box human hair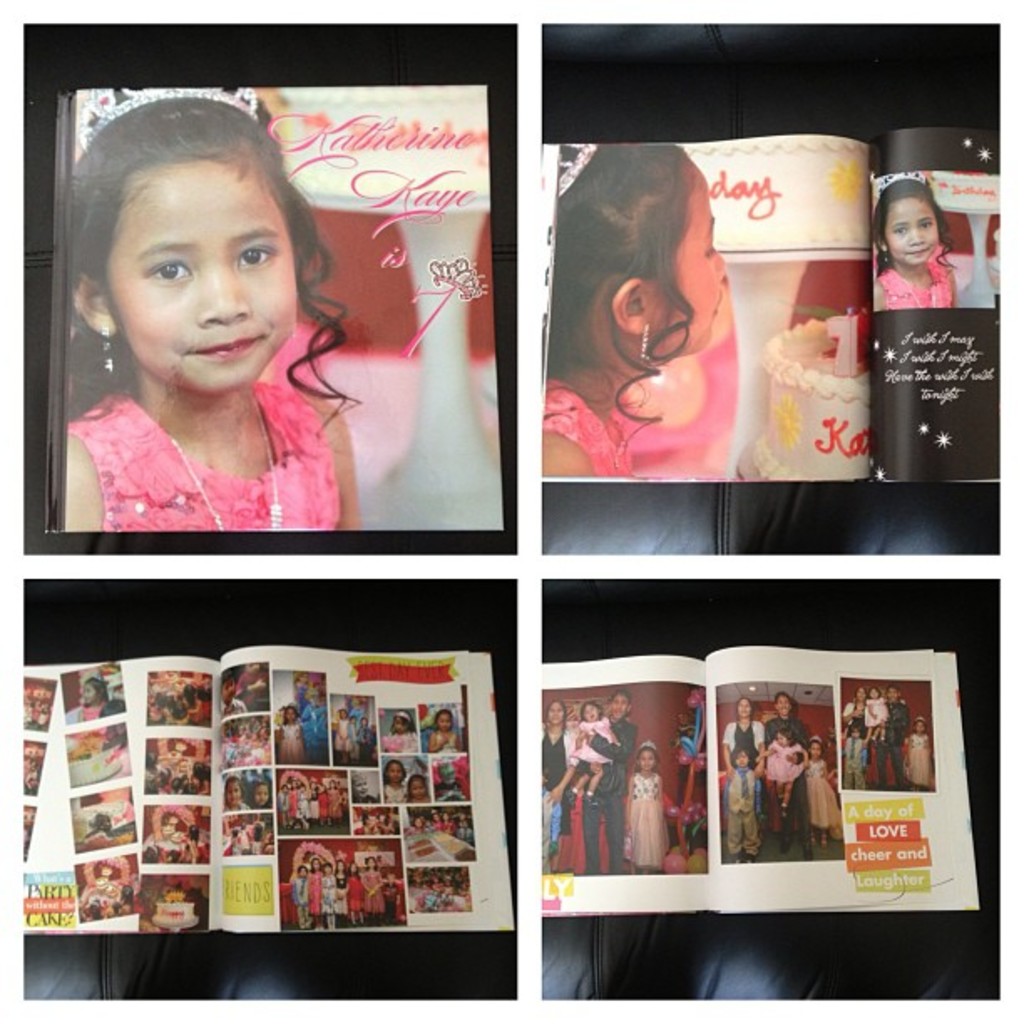
pyautogui.locateOnScreen(609, 693, 627, 714)
